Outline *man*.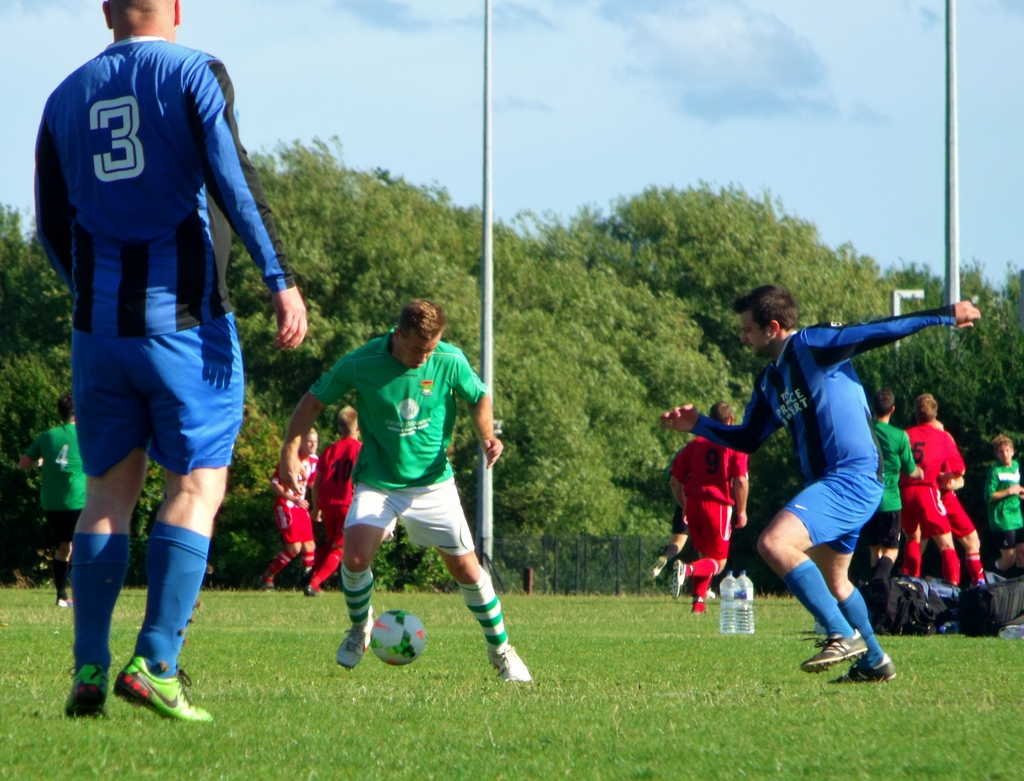
Outline: Rect(665, 401, 748, 622).
